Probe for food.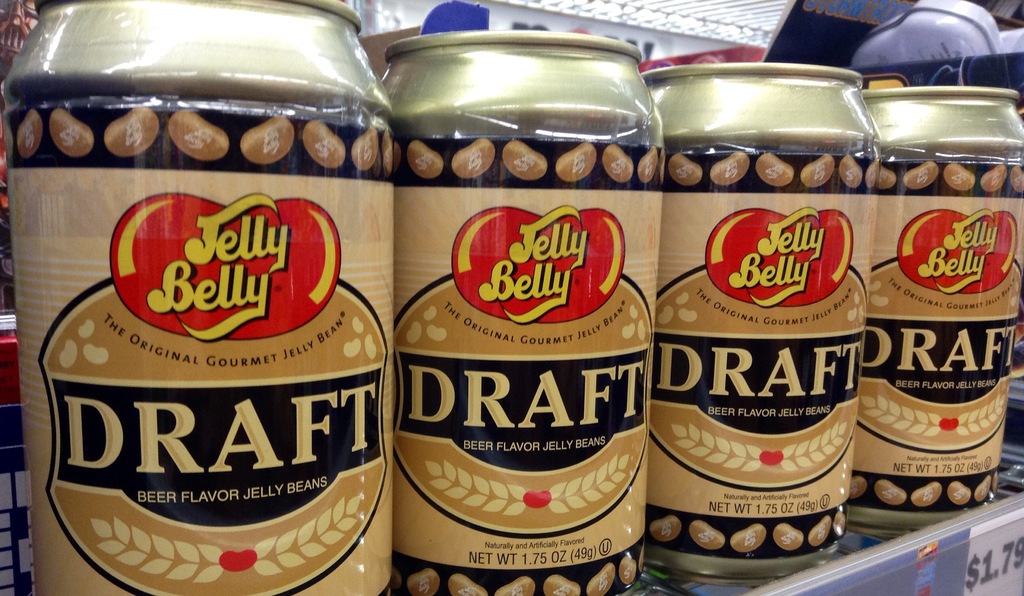
Probe result: Rect(941, 160, 975, 194).
